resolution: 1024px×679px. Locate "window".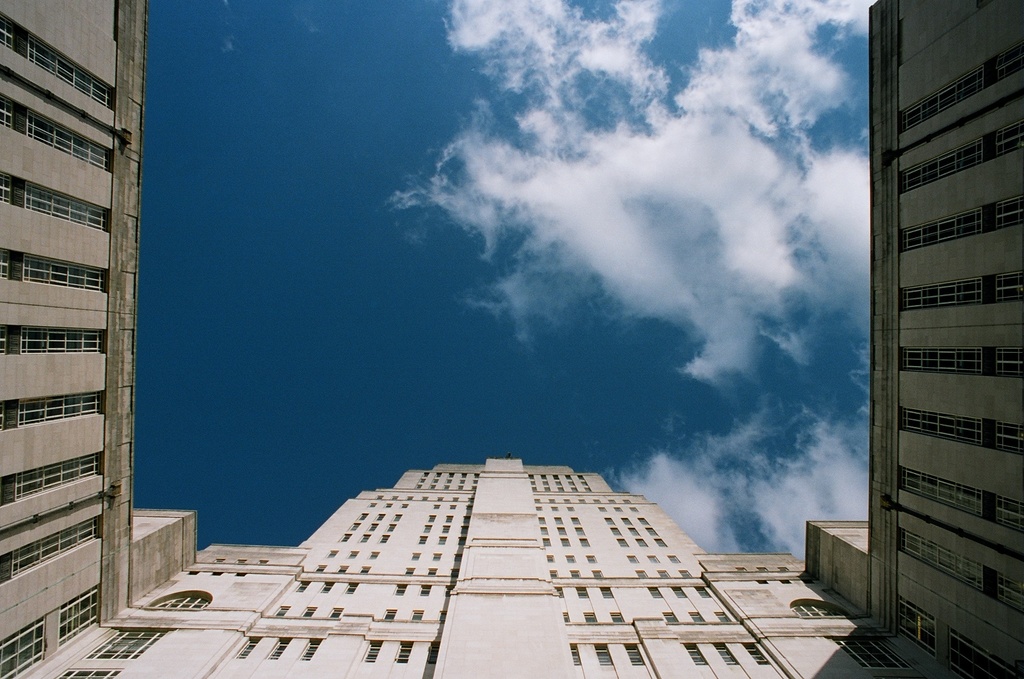
bbox=(433, 552, 442, 560).
